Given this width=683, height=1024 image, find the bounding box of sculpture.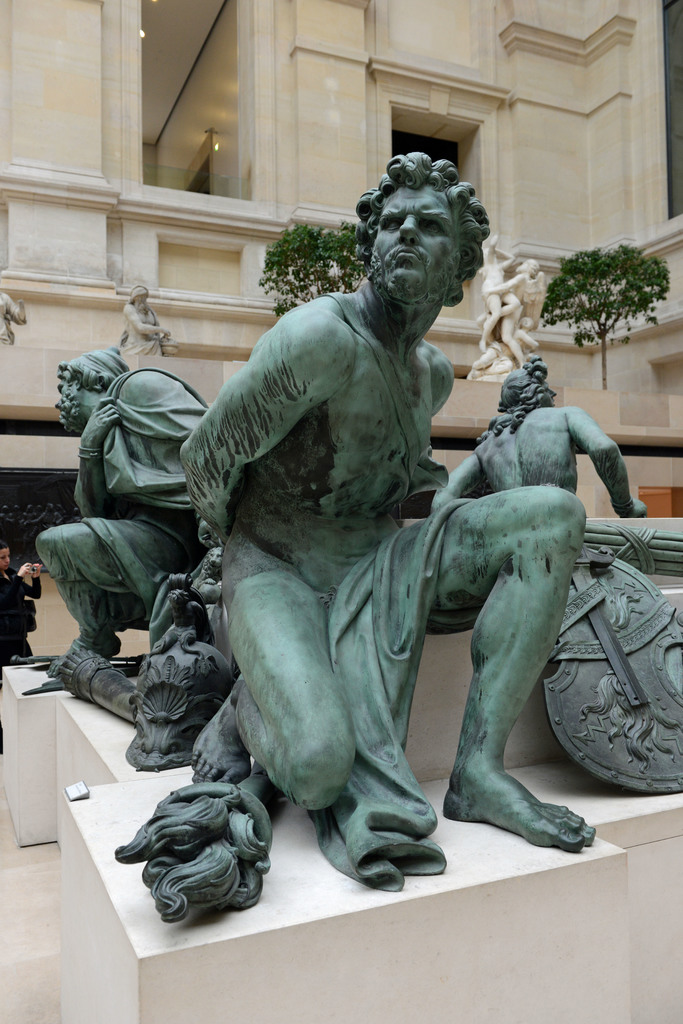
BBox(183, 544, 220, 600).
